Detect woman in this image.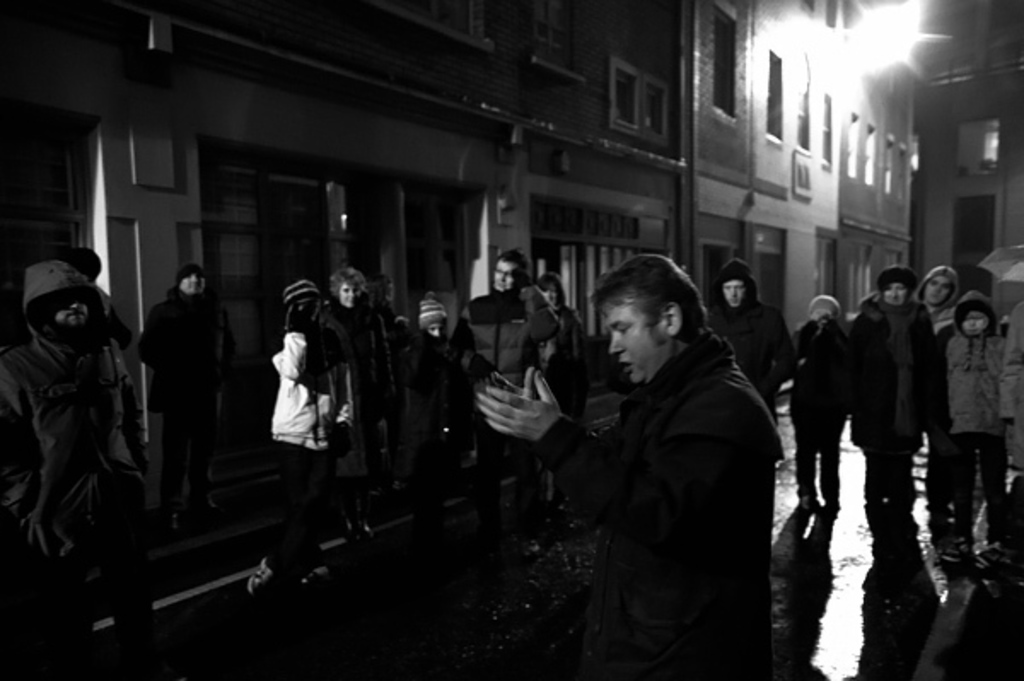
Detection: [239,261,353,555].
